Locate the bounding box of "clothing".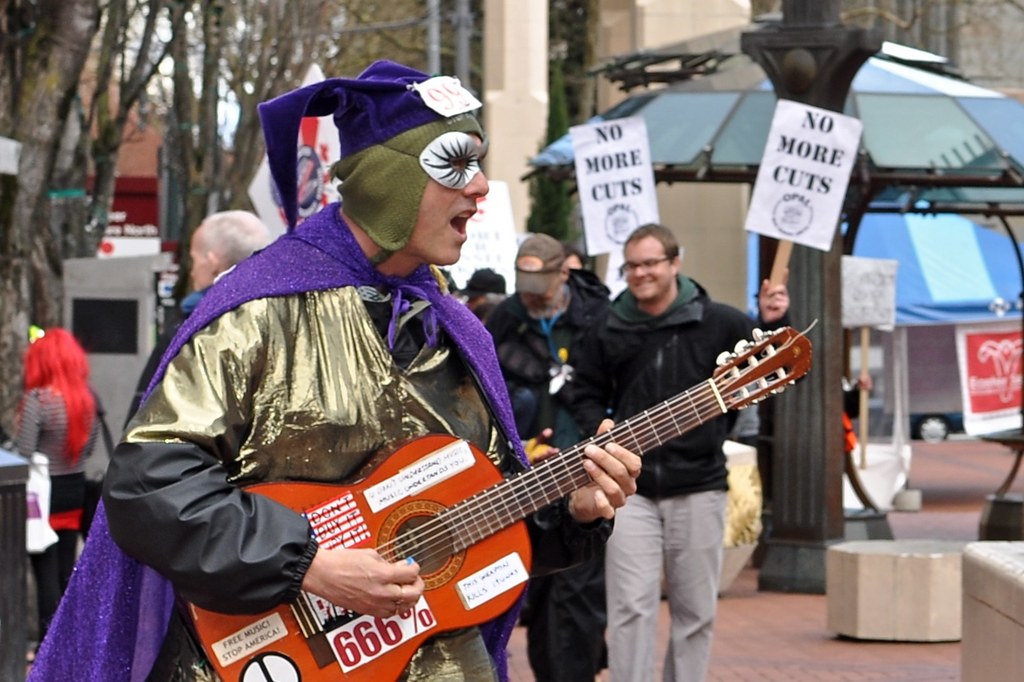
Bounding box: <region>484, 267, 609, 681</region>.
